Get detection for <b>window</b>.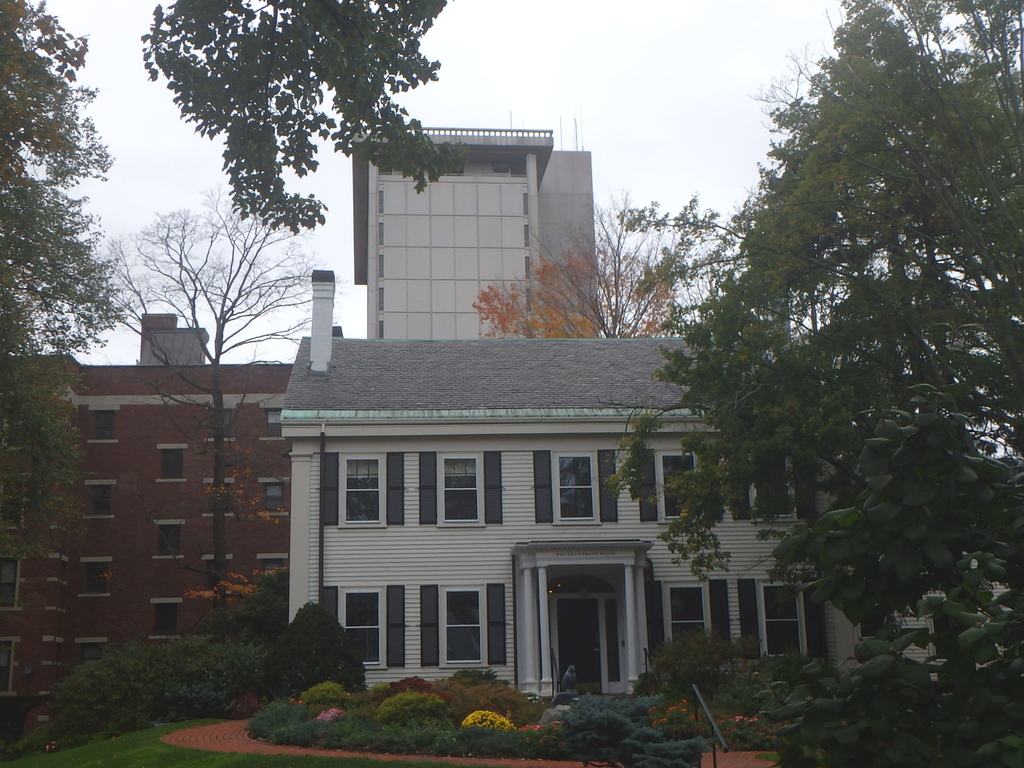
Detection: [x1=261, y1=479, x2=293, y2=521].
